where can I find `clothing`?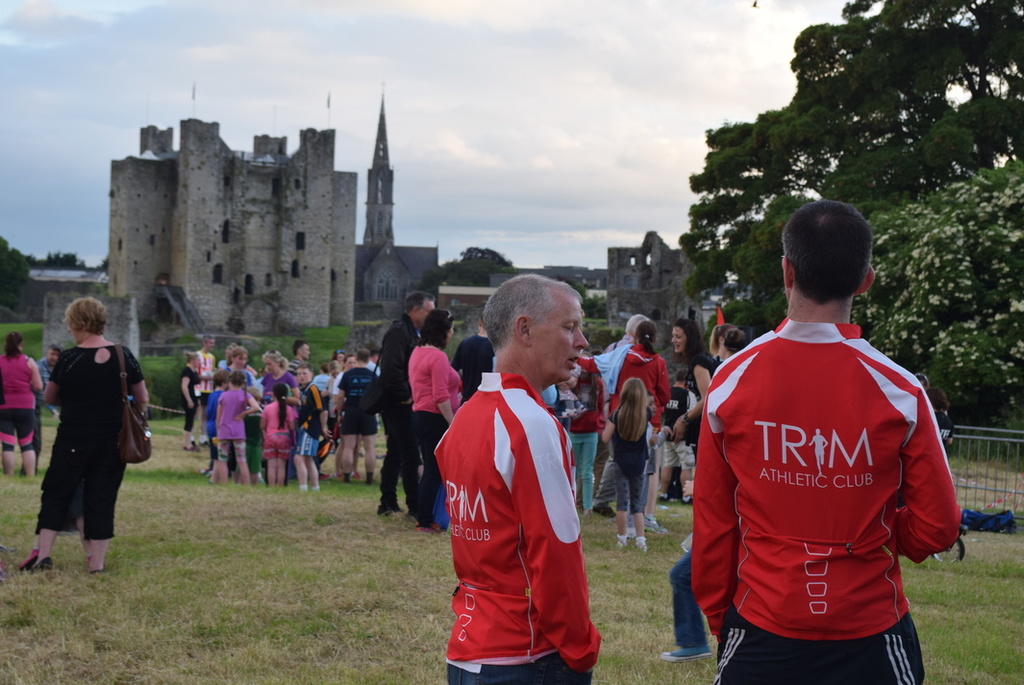
You can find it at locate(328, 373, 341, 415).
